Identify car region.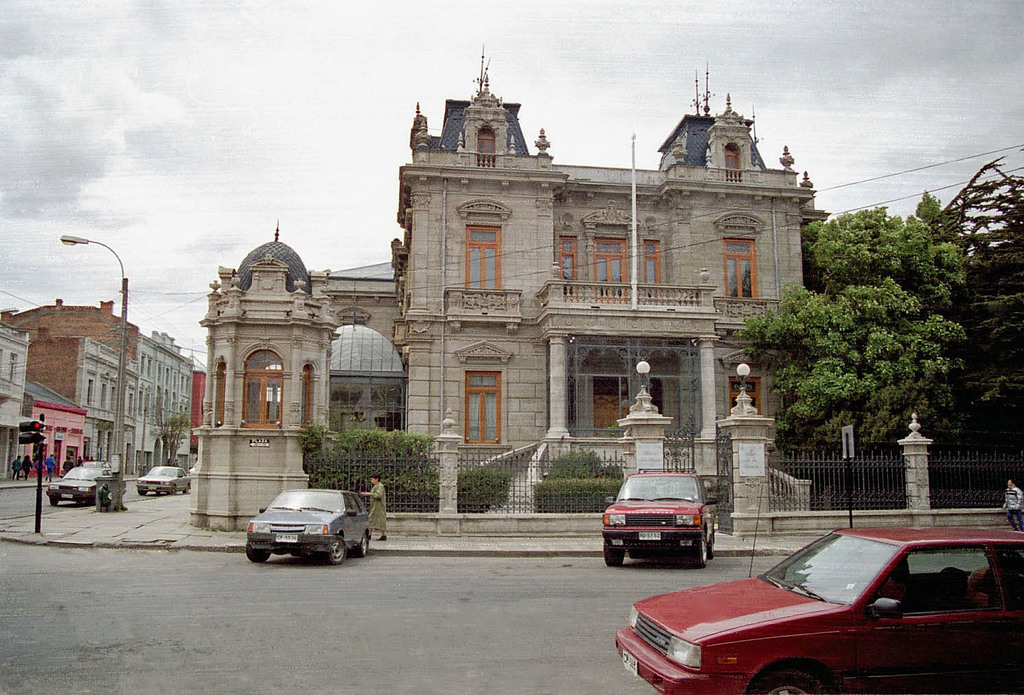
Region: BBox(46, 462, 128, 509).
